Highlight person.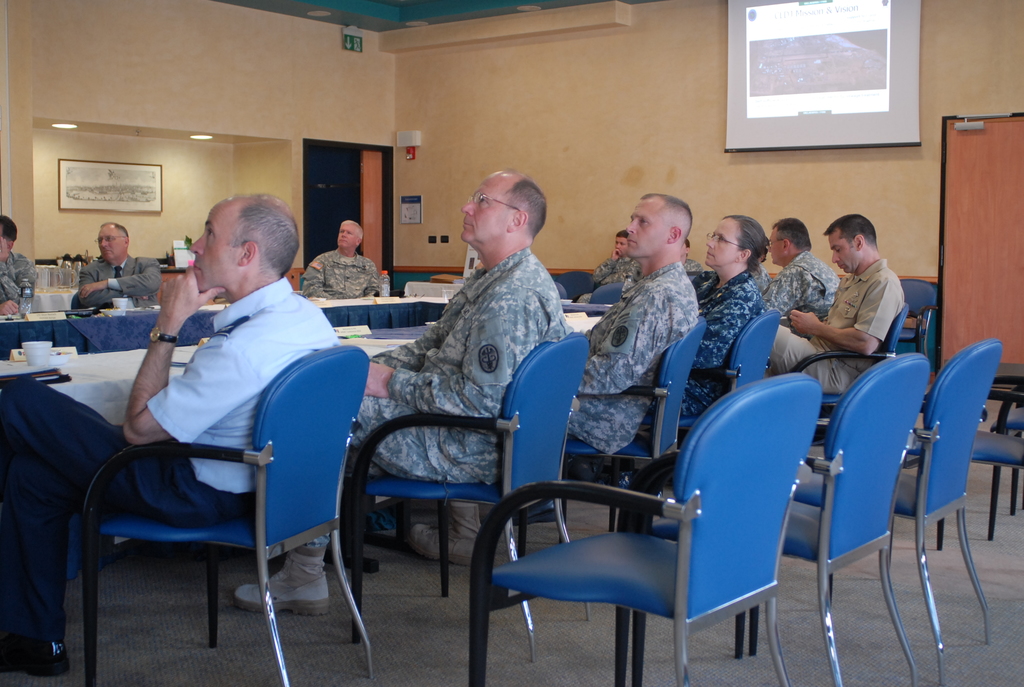
Highlighted region: {"x1": 299, "y1": 220, "x2": 383, "y2": 299}.
